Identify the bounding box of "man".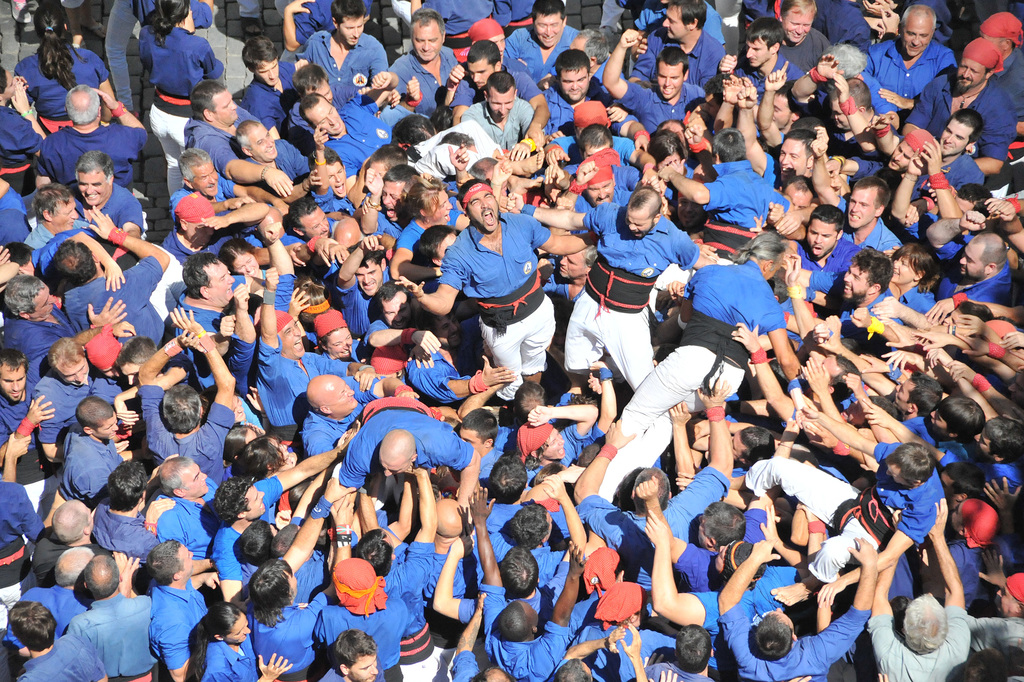
x1=160, y1=142, x2=282, y2=230.
